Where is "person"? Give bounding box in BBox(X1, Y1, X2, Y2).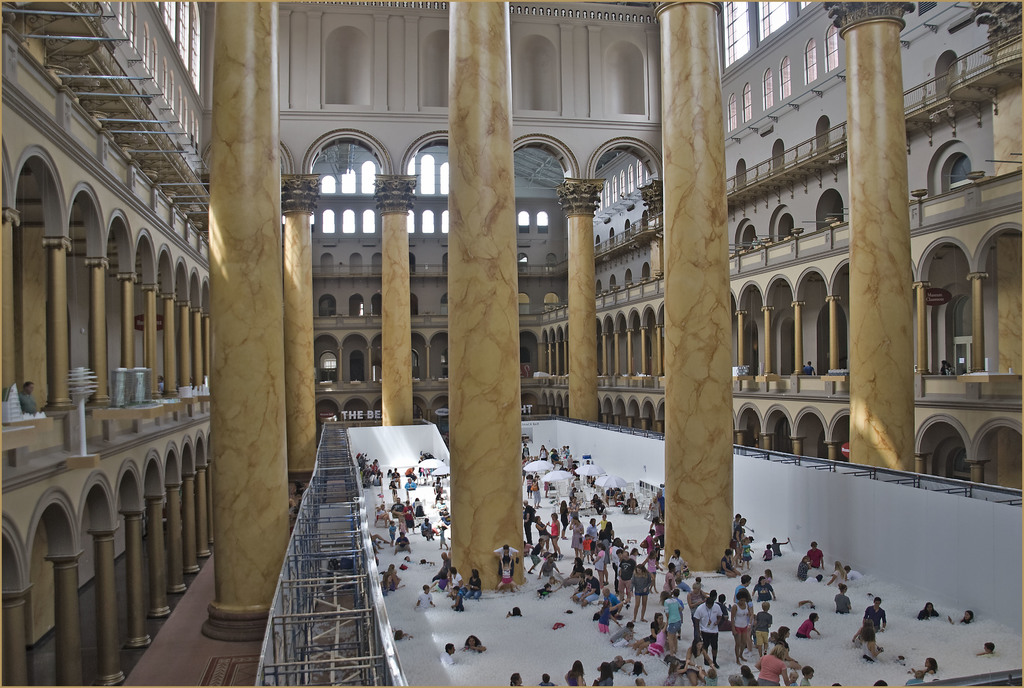
BBox(525, 536, 541, 568).
